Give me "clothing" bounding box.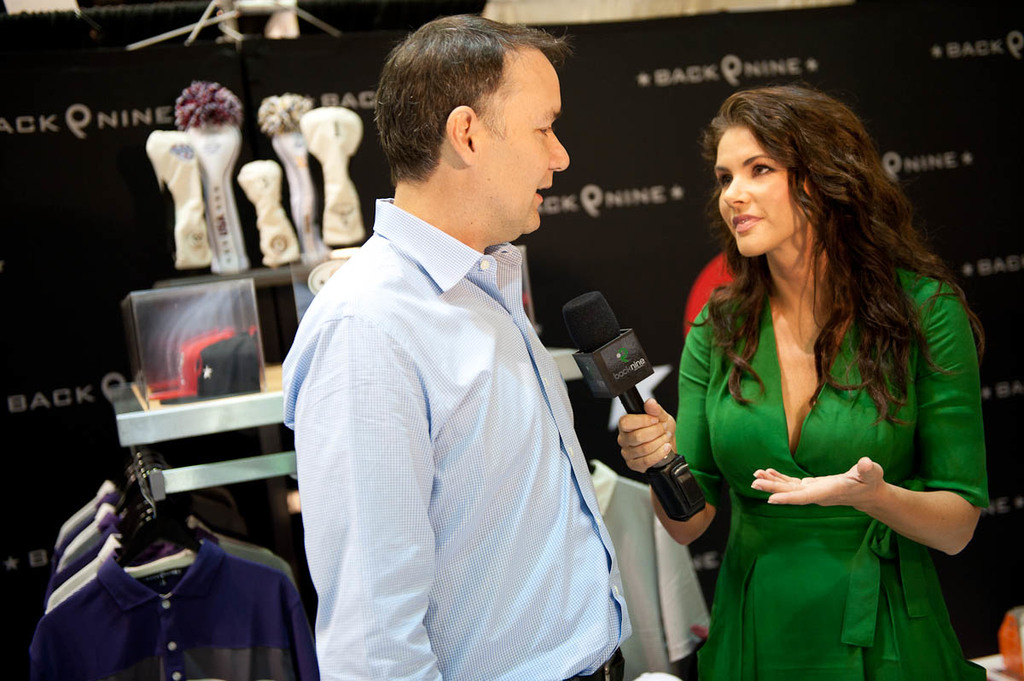
<bbox>658, 228, 990, 643</bbox>.
